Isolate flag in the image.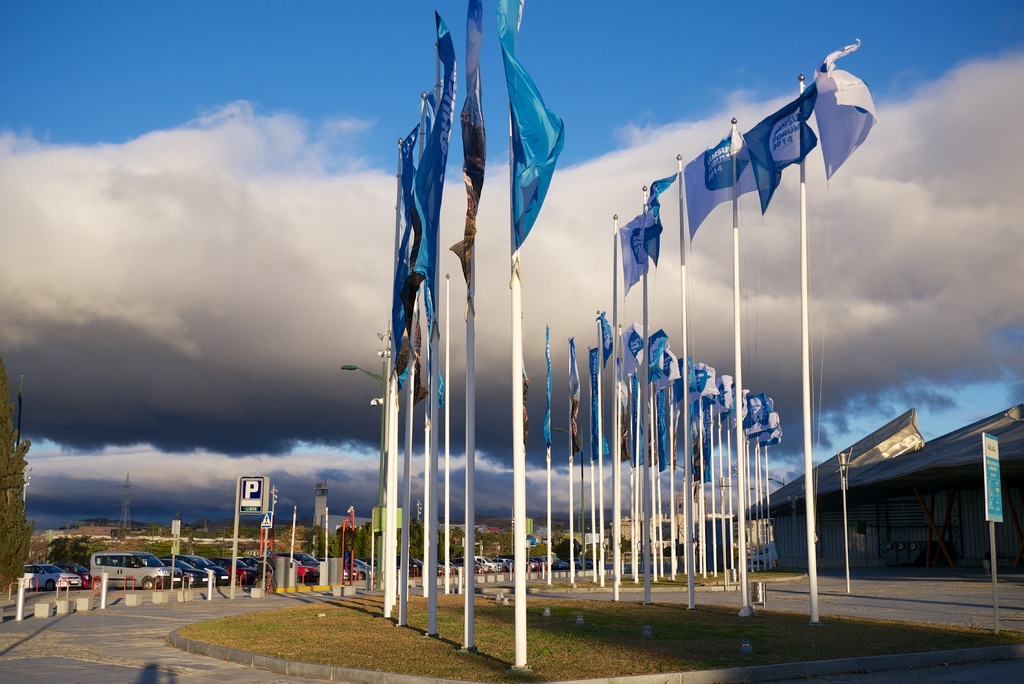
Isolated region: rect(683, 366, 727, 405).
